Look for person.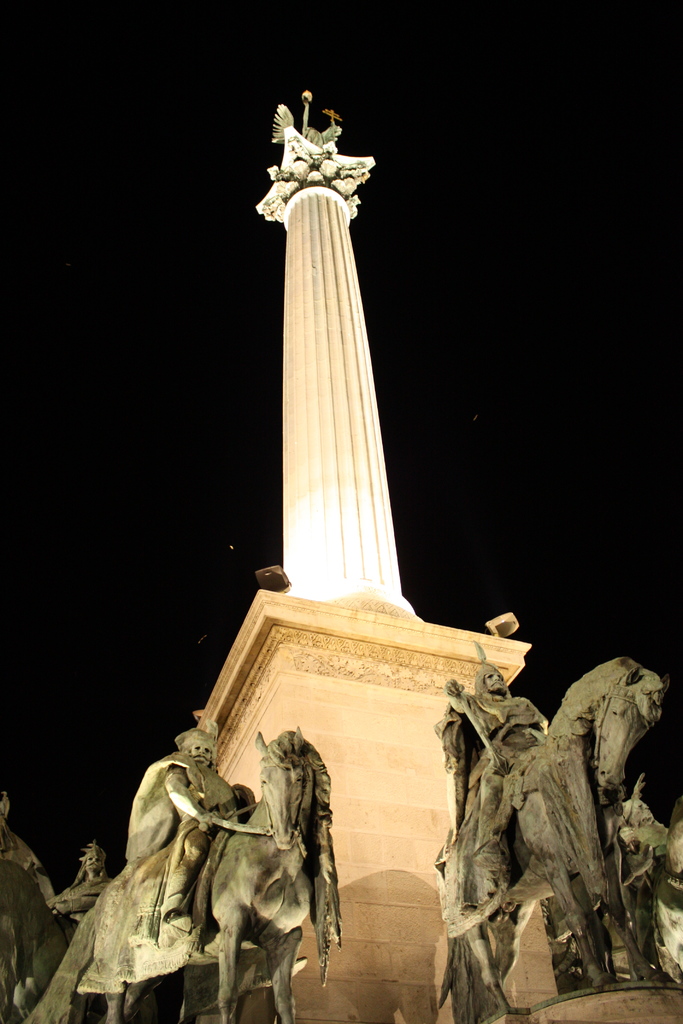
Found: 111/724/247/885.
